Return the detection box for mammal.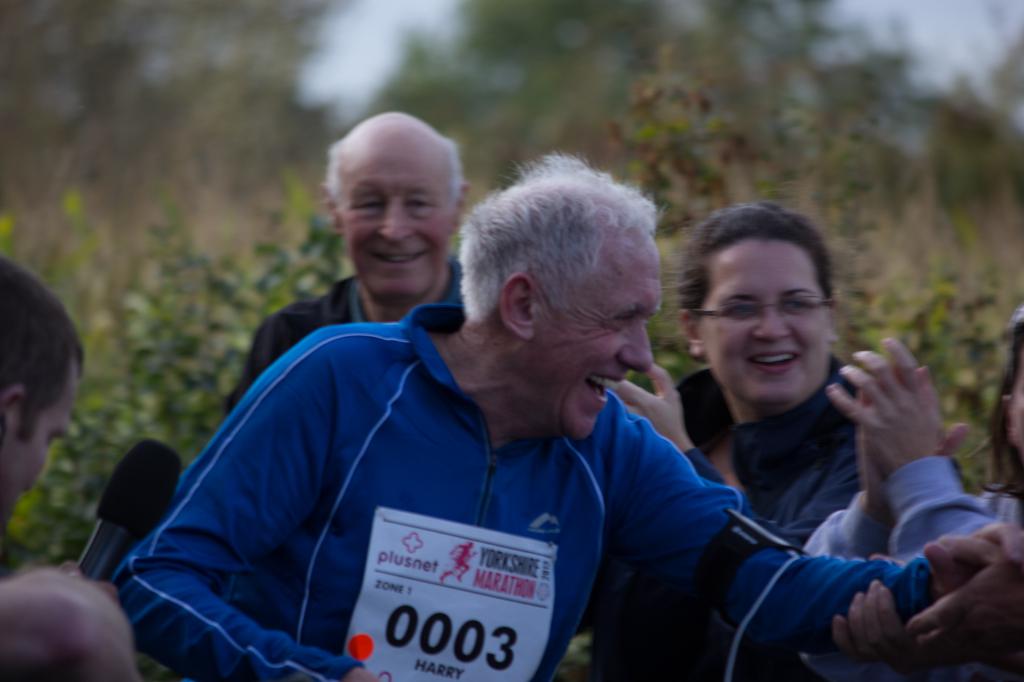
[226,111,466,414].
